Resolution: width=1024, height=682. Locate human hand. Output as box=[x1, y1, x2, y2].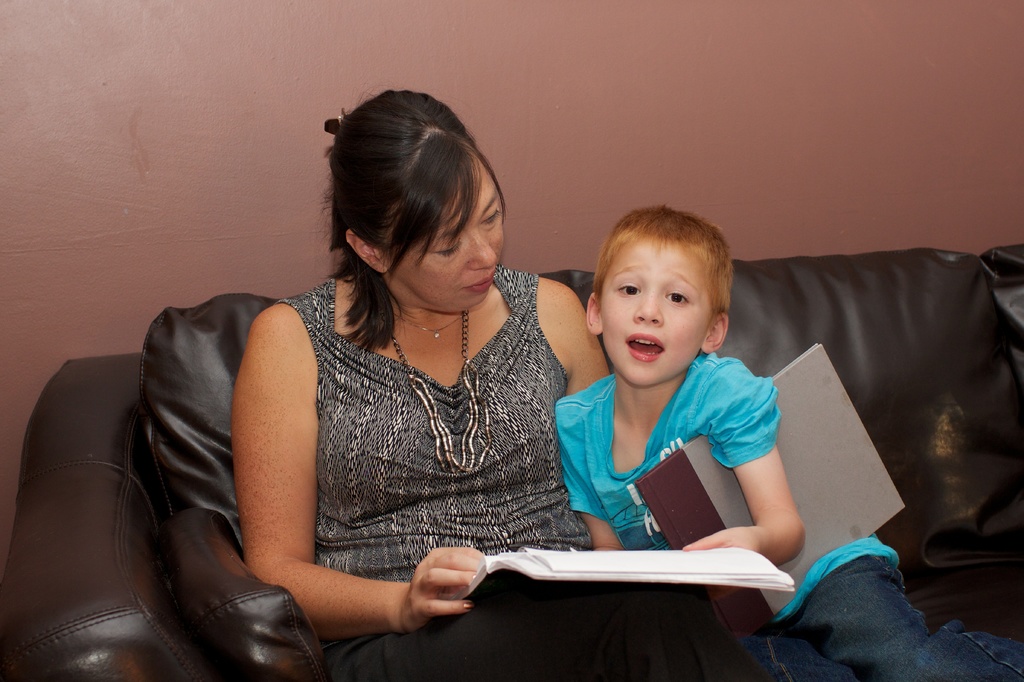
box=[678, 525, 756, 553].
